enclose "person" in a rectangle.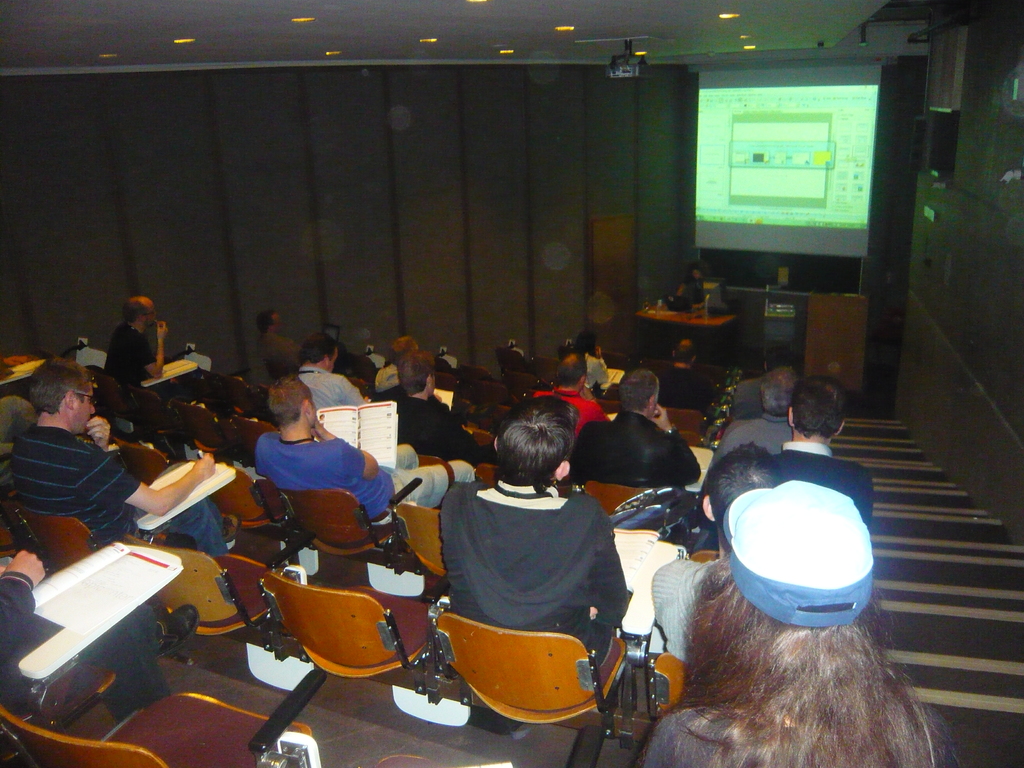
(0, 543, 194, 729).
